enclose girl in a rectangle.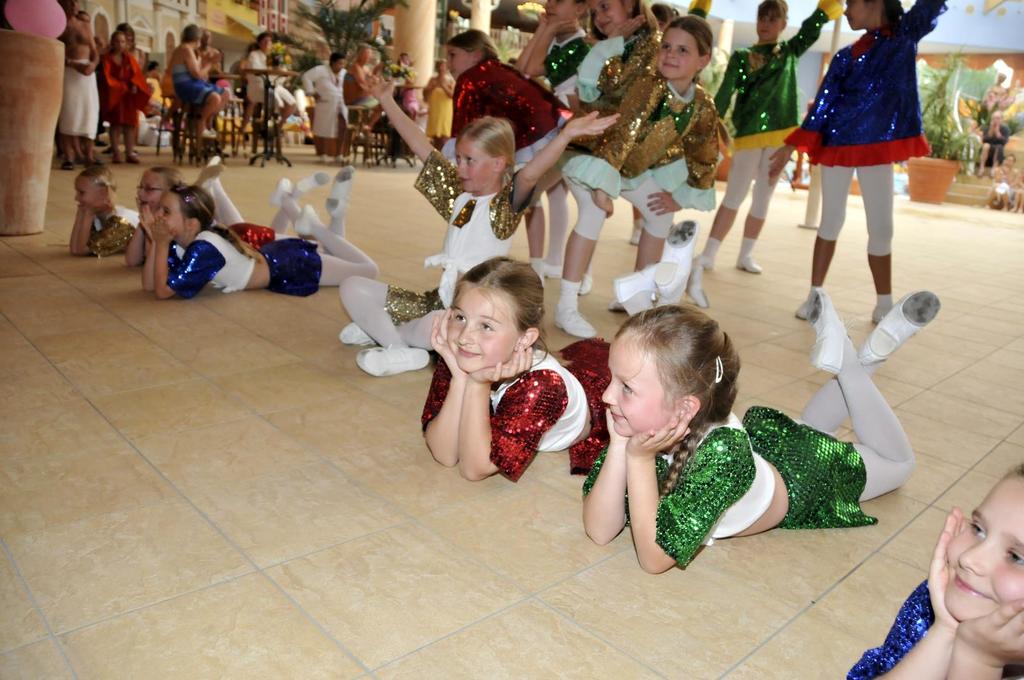
(566, 13, 724, 334).
